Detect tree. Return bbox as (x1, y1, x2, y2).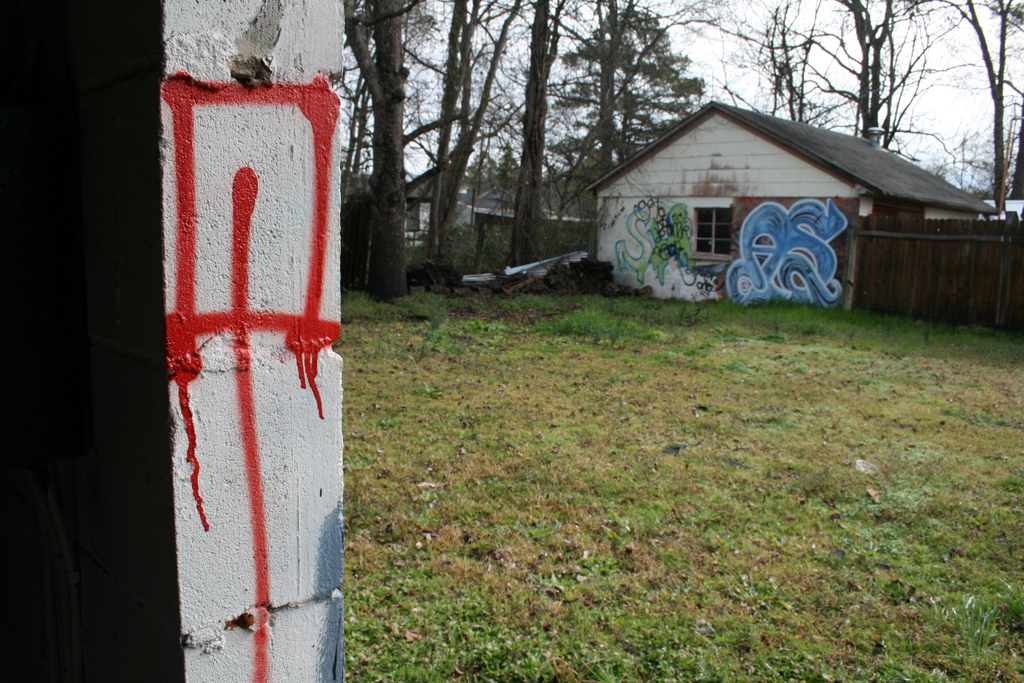
(831, 0, 971, 169).
